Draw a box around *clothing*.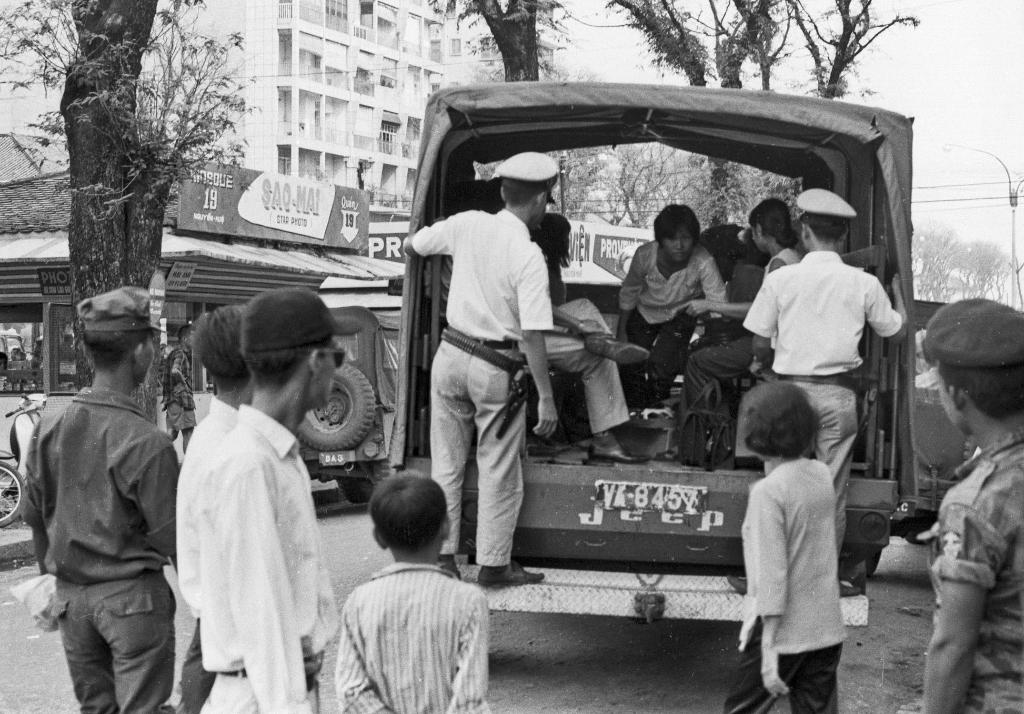
<region>173, 395, 241, 622</region>.
